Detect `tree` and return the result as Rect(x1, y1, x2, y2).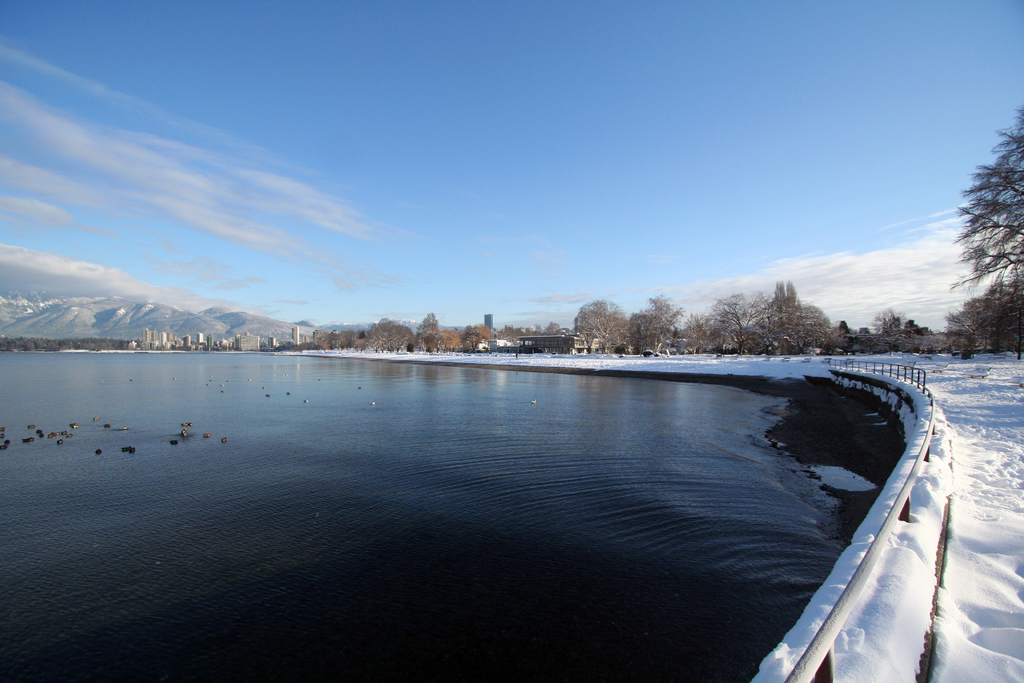
Rect(307, 307, 506, 357).
